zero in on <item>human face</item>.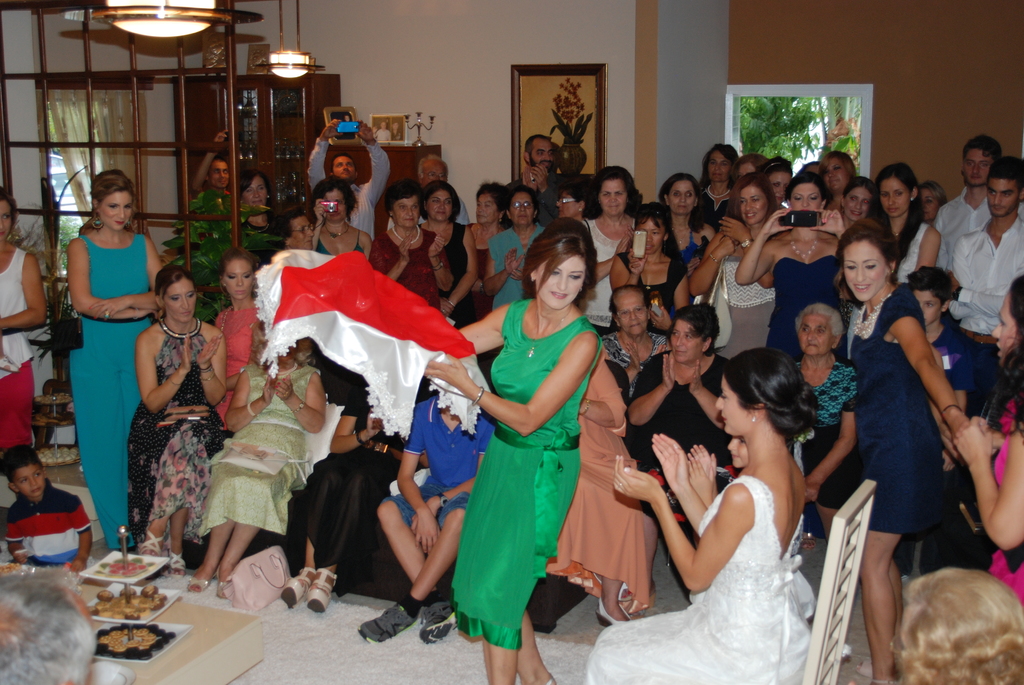
Zeroed in: [424, 156, 454, 181].
